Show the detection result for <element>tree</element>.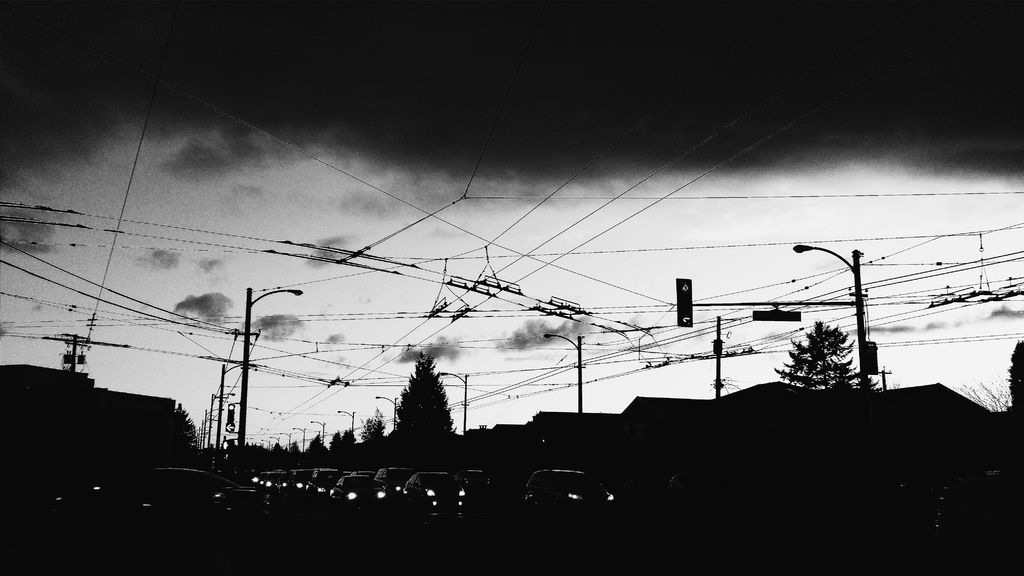
locate(309, 429, 325, 457).
